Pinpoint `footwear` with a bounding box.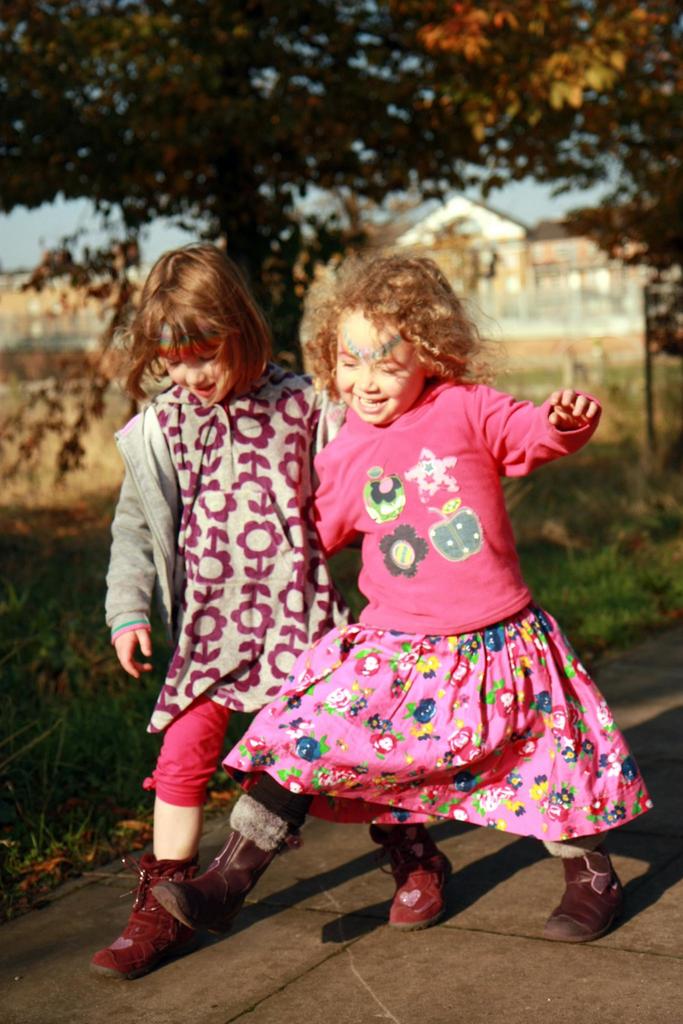
368/826/454/931.
